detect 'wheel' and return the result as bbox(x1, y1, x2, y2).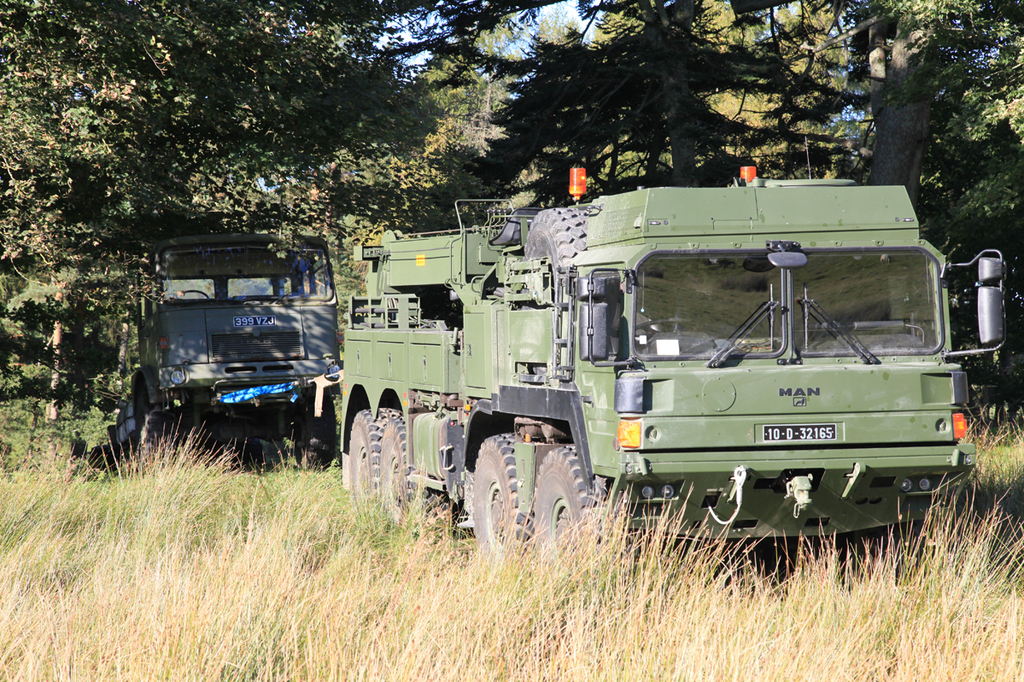
bbox(536, 460, 594, 545).
